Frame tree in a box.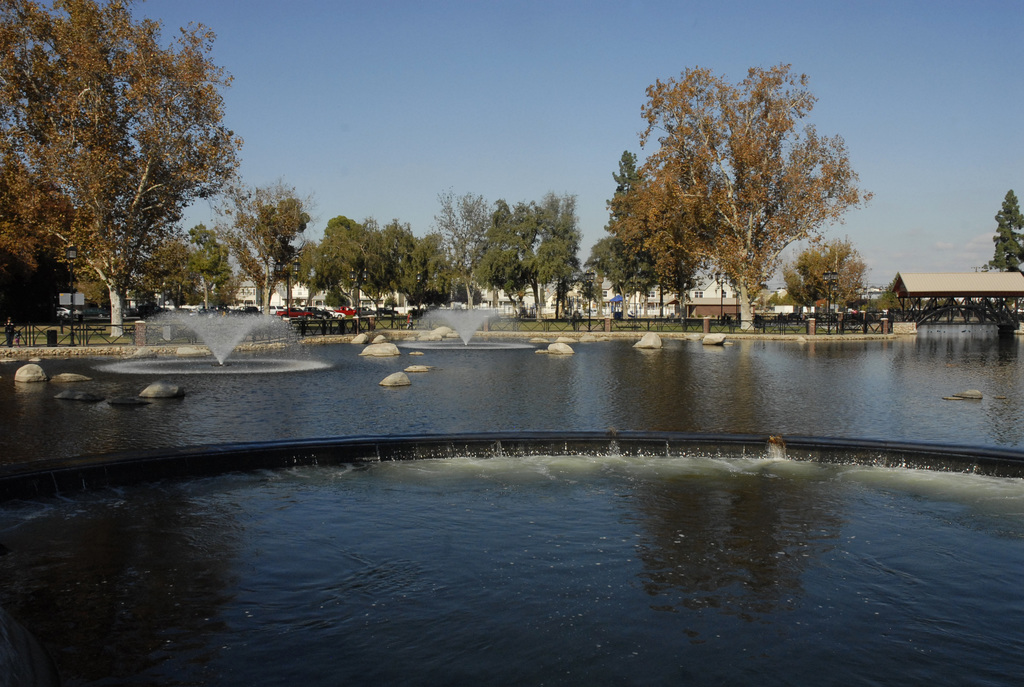
box(596, 55, 874, 331).
